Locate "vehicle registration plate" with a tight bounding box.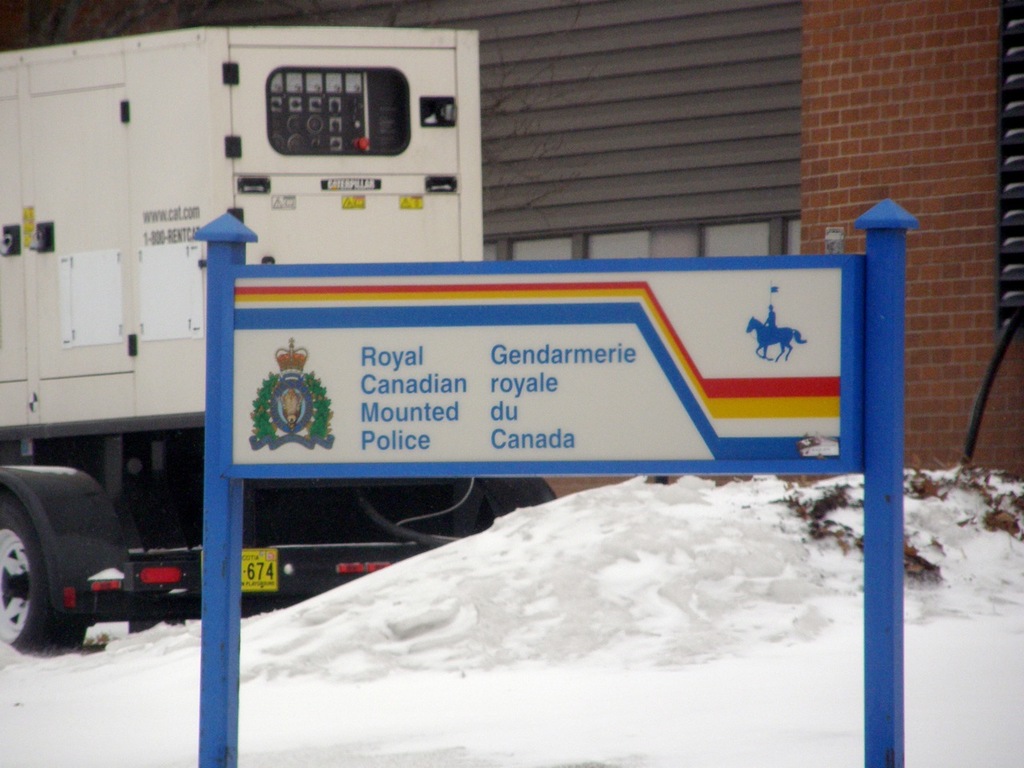
202,546,280,591.
